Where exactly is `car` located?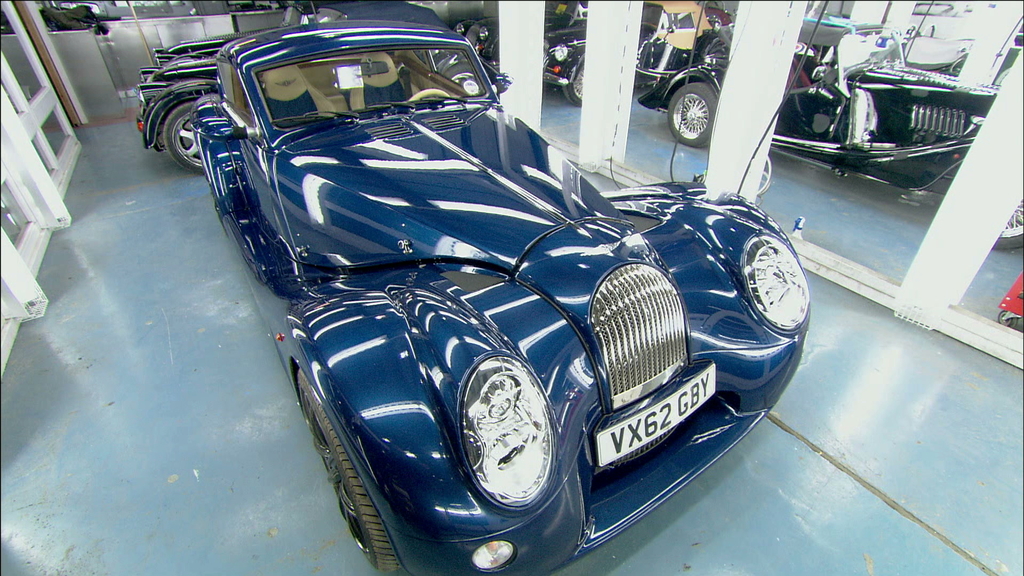
Its bounding box is <box>452,0,586,68</box>.
